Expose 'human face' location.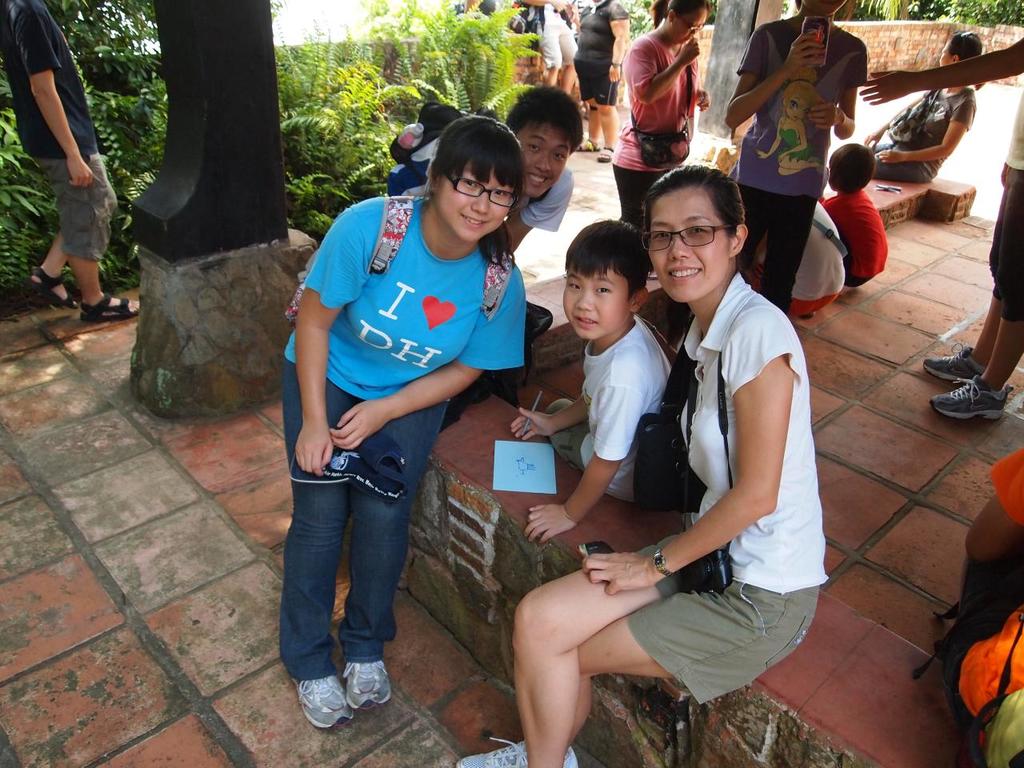
Exposed at box=[517, 126, 570, 202].
